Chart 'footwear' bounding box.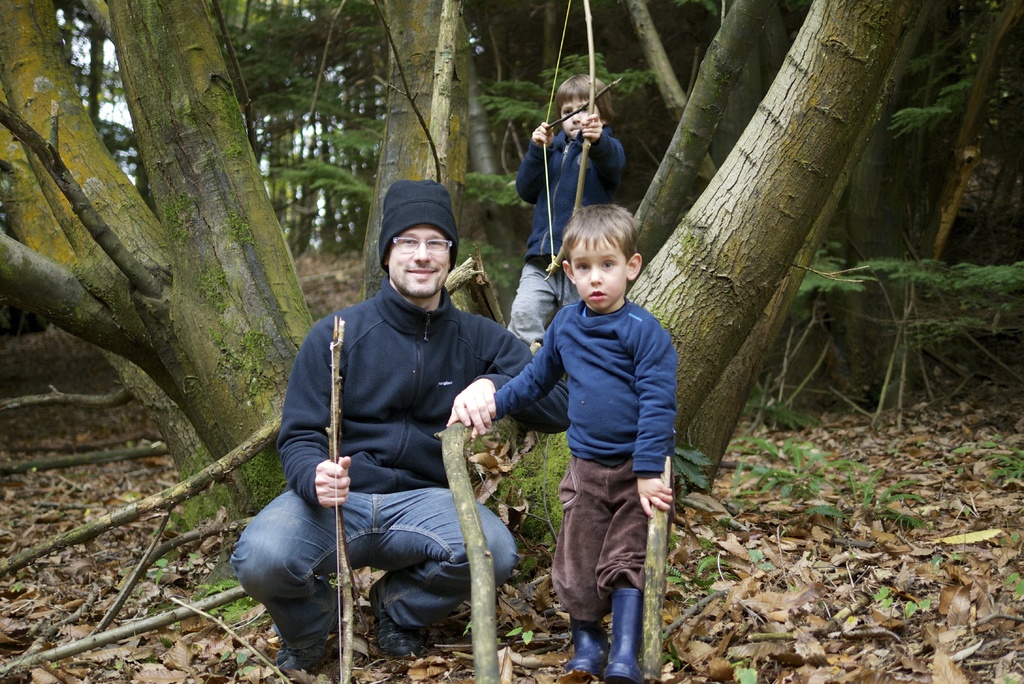
Charted: locate(587, 577, 649, 670).
